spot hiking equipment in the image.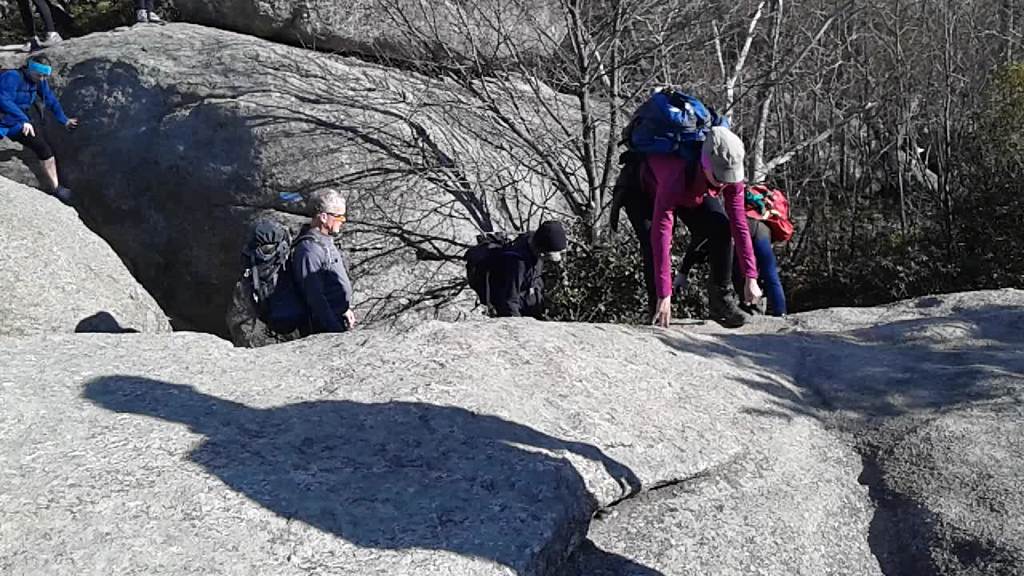
hiking equipment found at [left=462, top=230, right=539, bottom=314].
